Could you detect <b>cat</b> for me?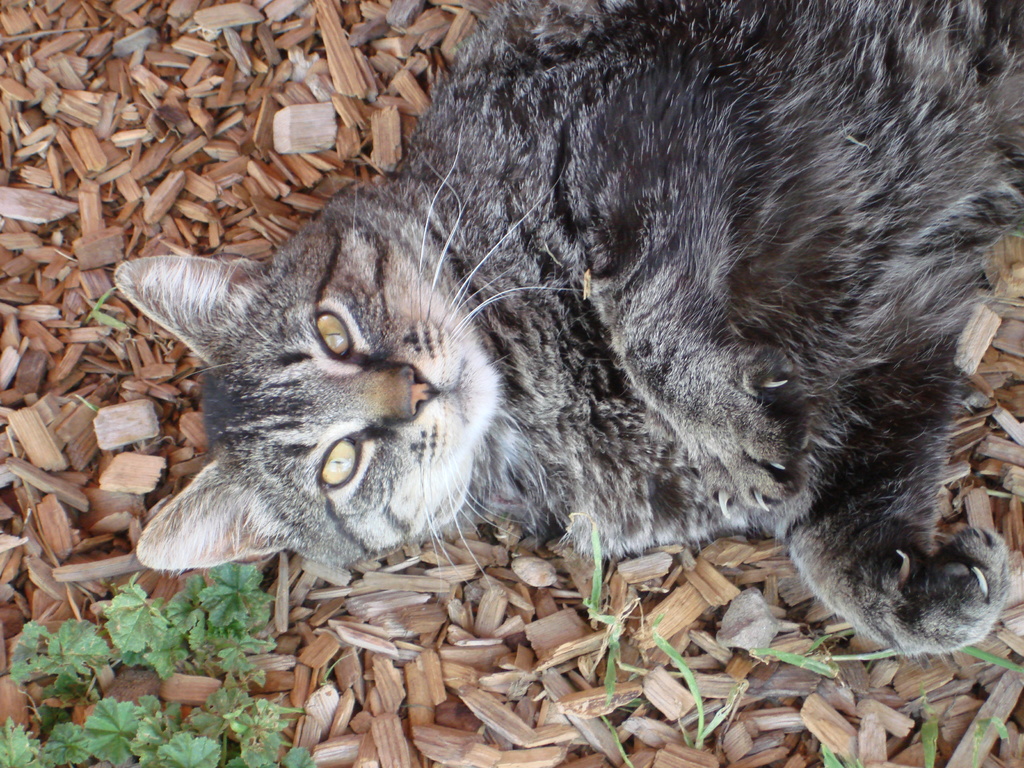
Detection result: 113, 0, 1023, 659.
